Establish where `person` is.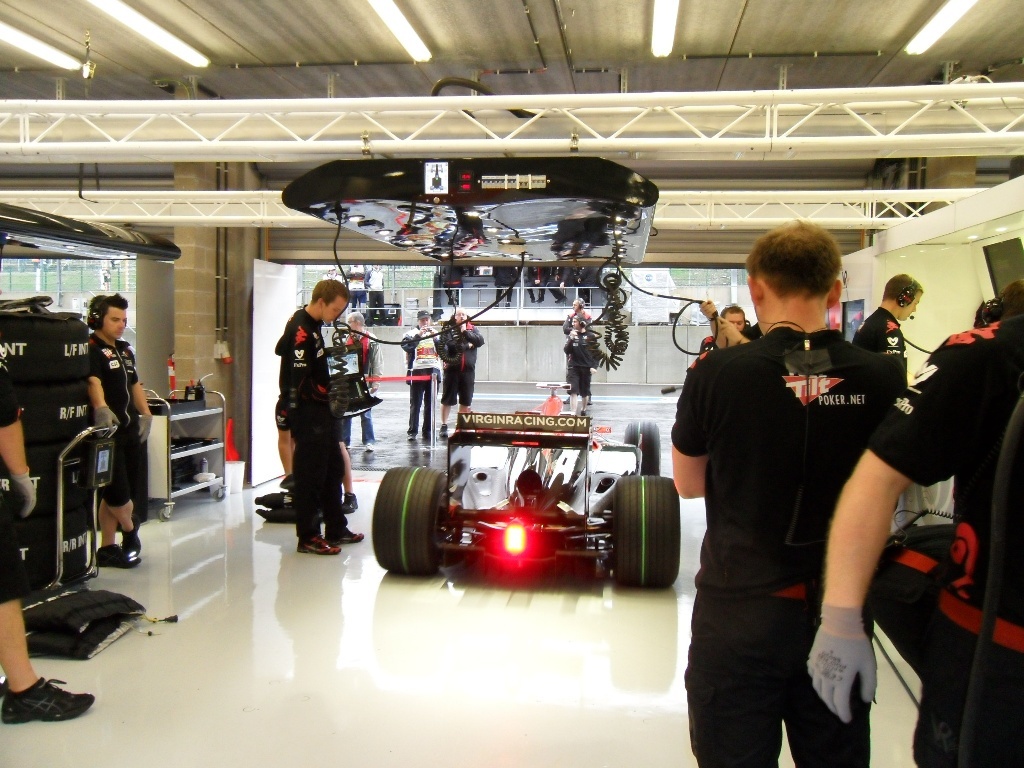
Established at left=850, top=270, right=926, bottom=406.
